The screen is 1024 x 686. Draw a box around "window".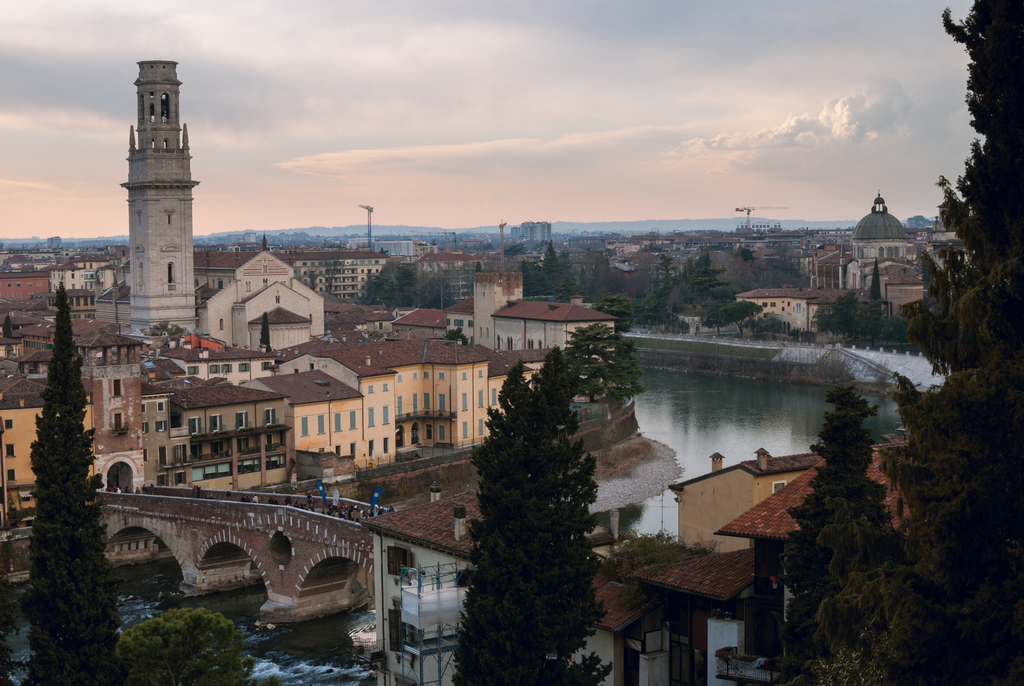
locate(211, 443, 223, 453).
